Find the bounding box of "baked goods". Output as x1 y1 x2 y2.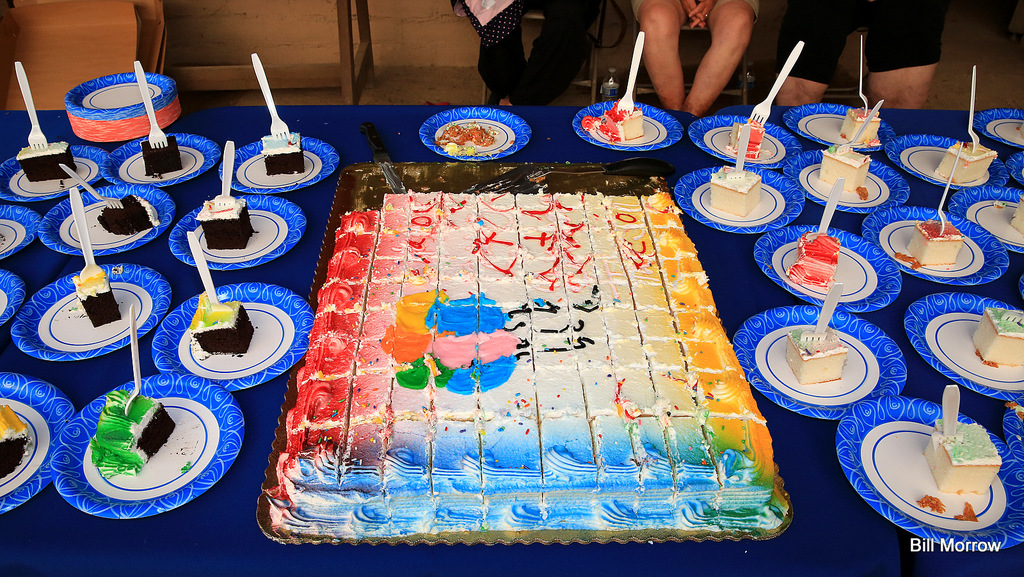
1 404 31 475.
